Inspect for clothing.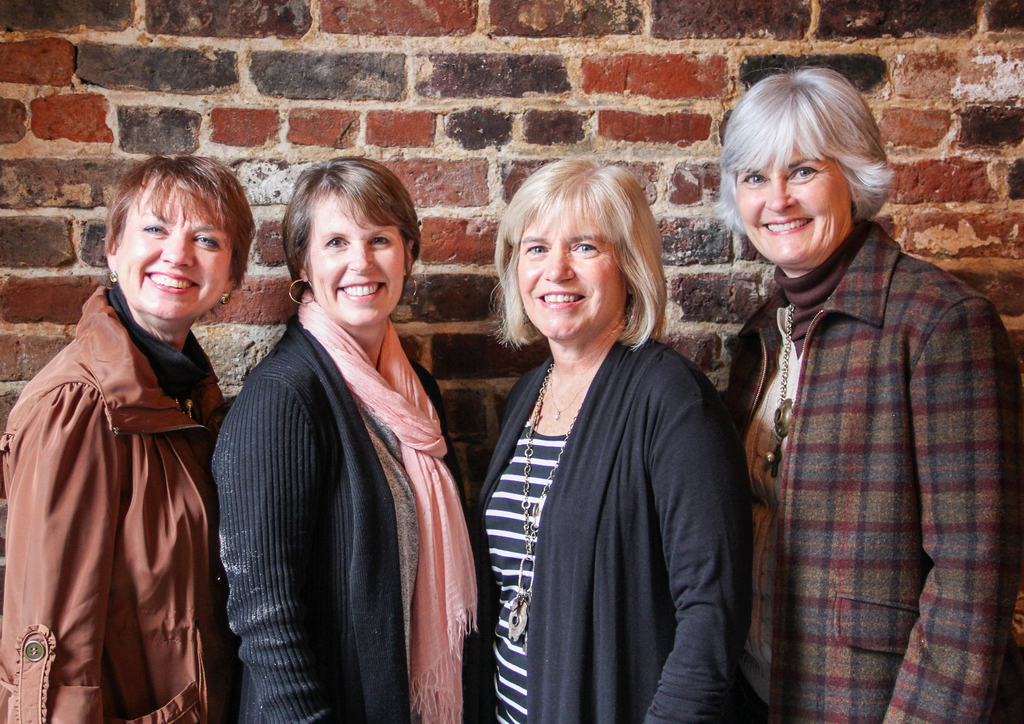
Inspection: box(11, 213, 229, 722).
